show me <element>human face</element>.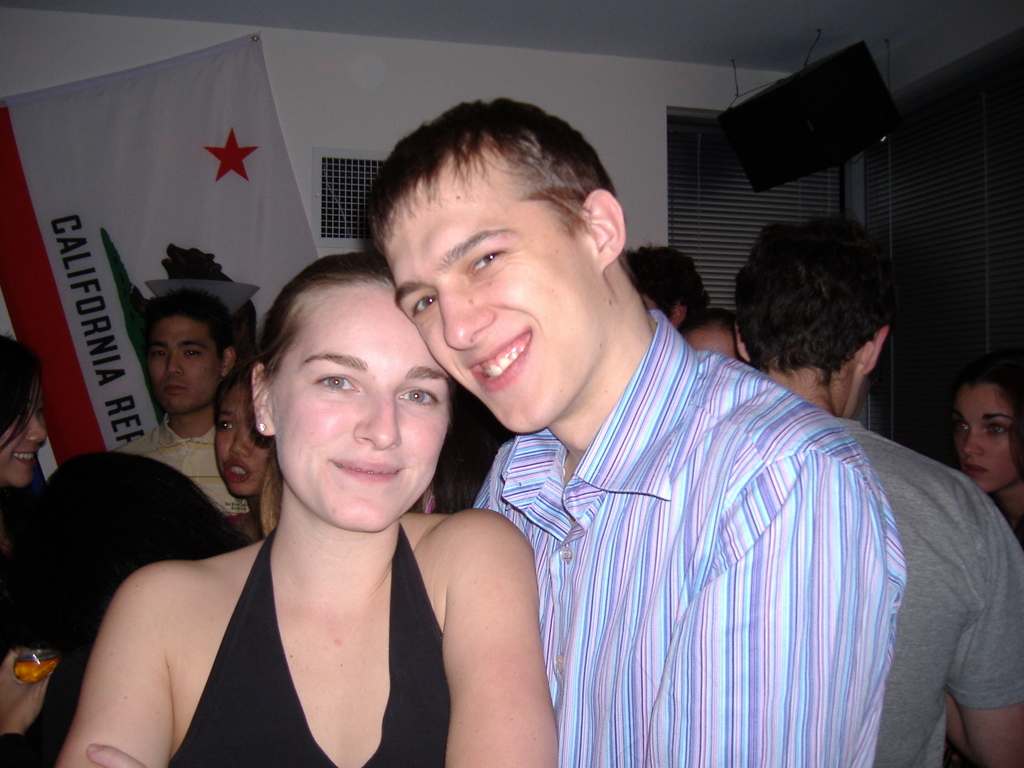
<element>human face</element> is here: bbox=[956, 383, 1013, 494].
